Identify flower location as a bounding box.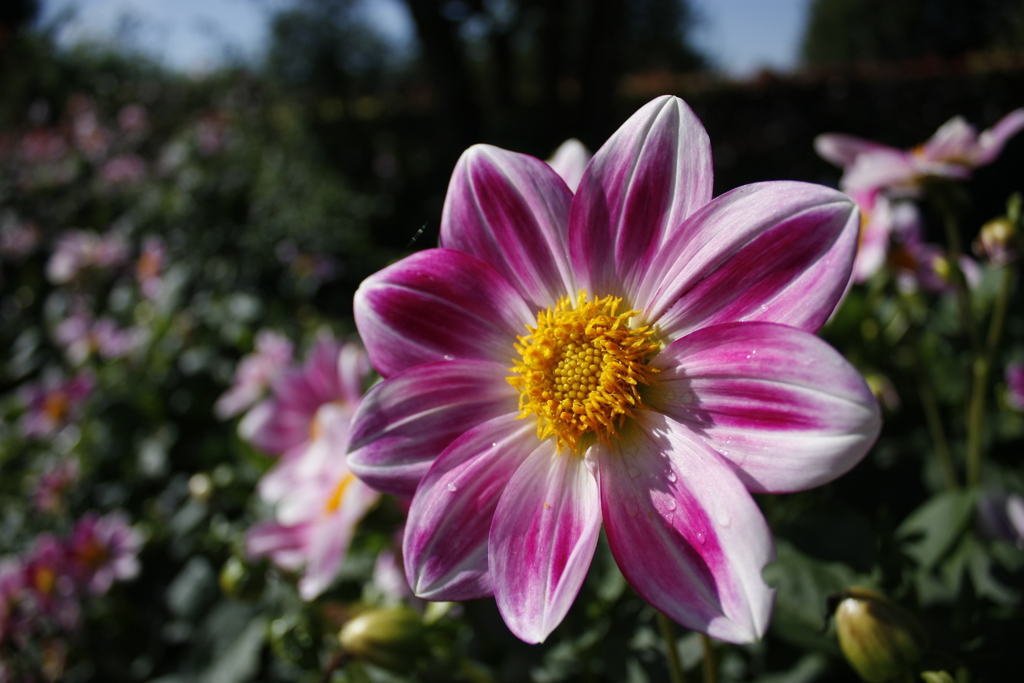
249,397,387,541.
